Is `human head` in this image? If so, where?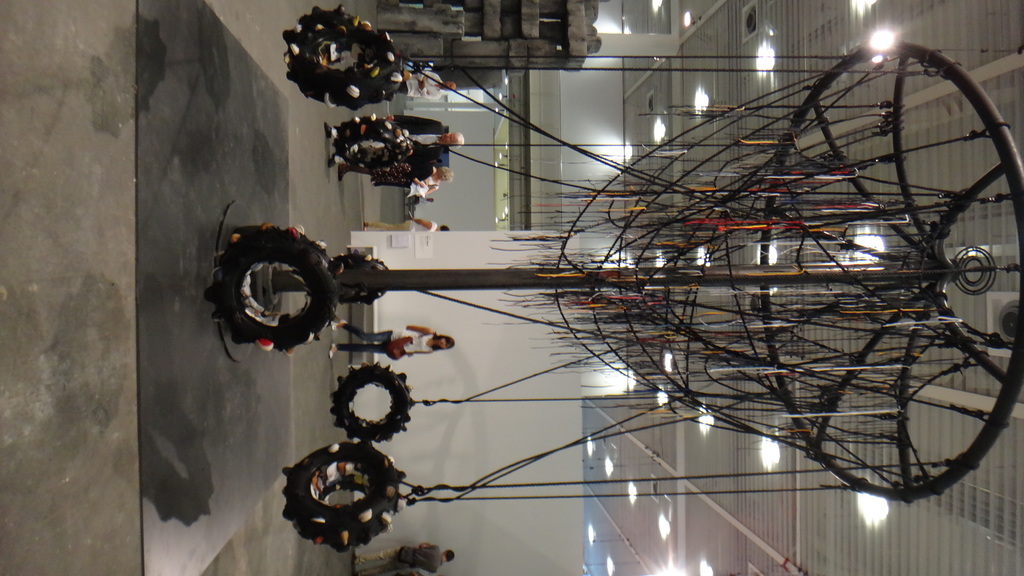
Yes, at 442 83 458 93.
